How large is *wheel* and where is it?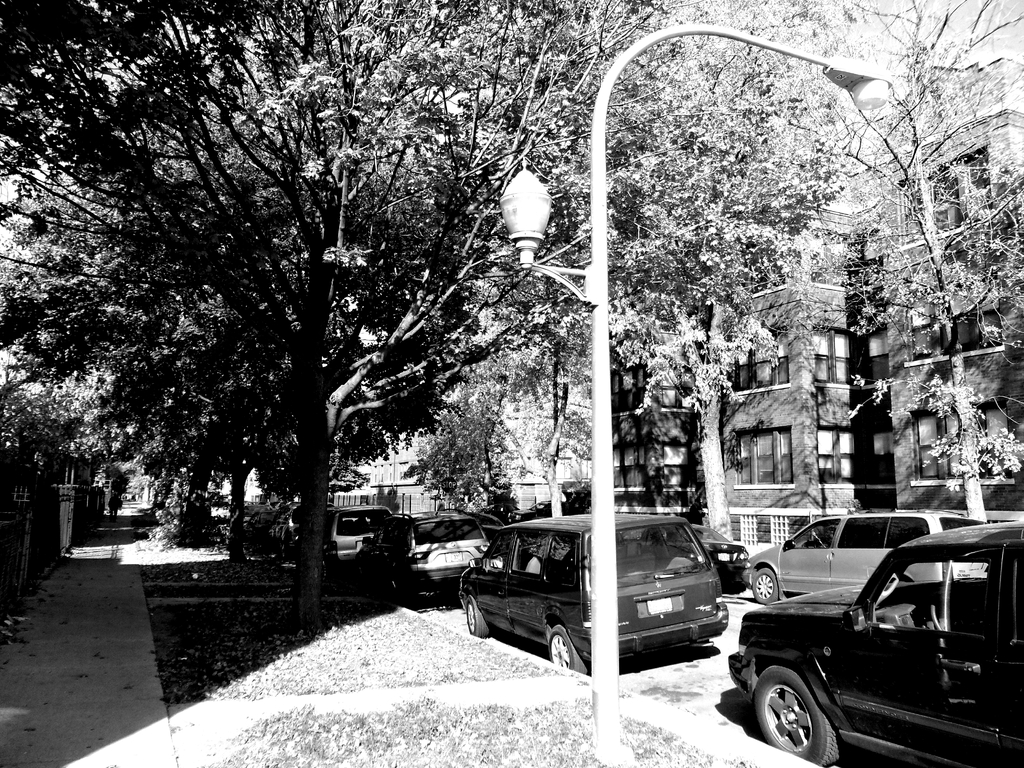
Bounding box: crop(542, 628, 587, 680).
